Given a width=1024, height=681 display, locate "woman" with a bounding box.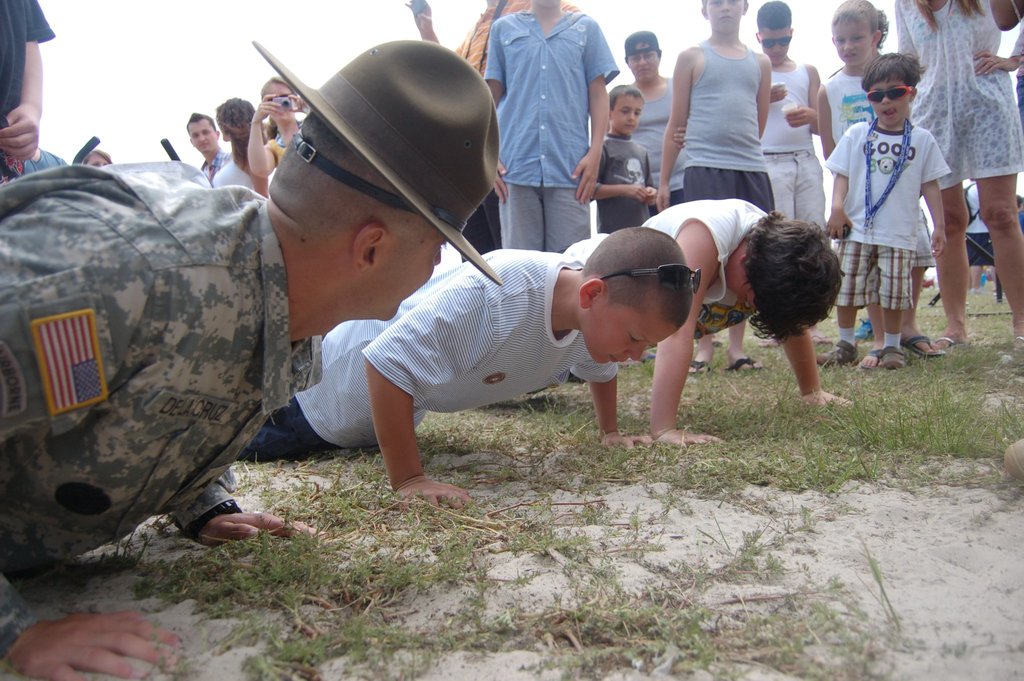
Located: locate(896, 0, 1023, 352).
